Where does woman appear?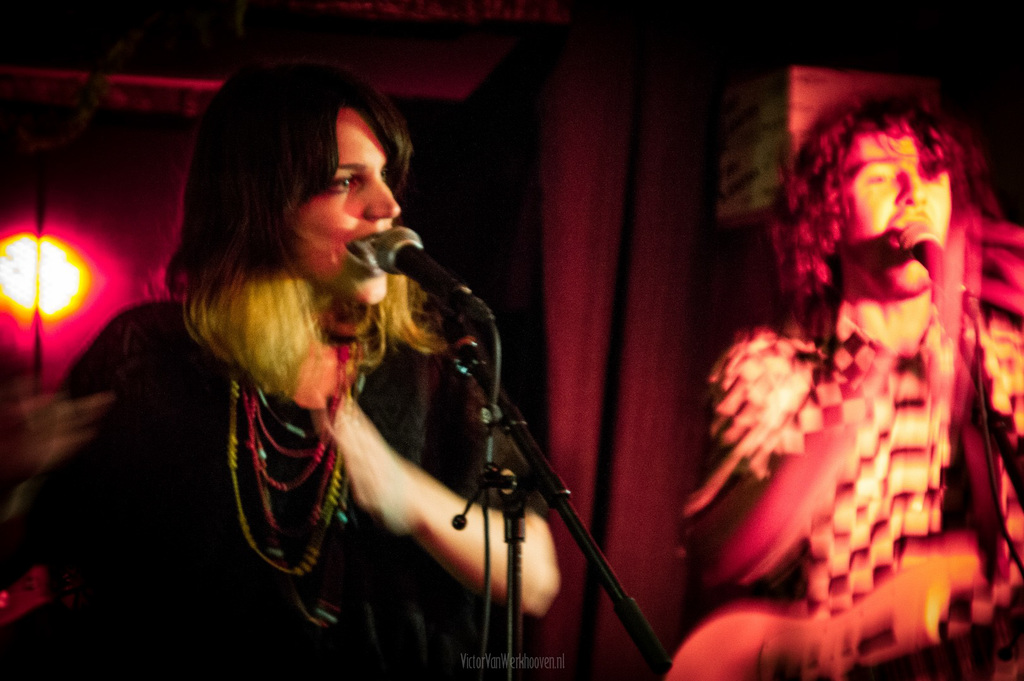
Appears at detection(100, 59, 639, 680).
